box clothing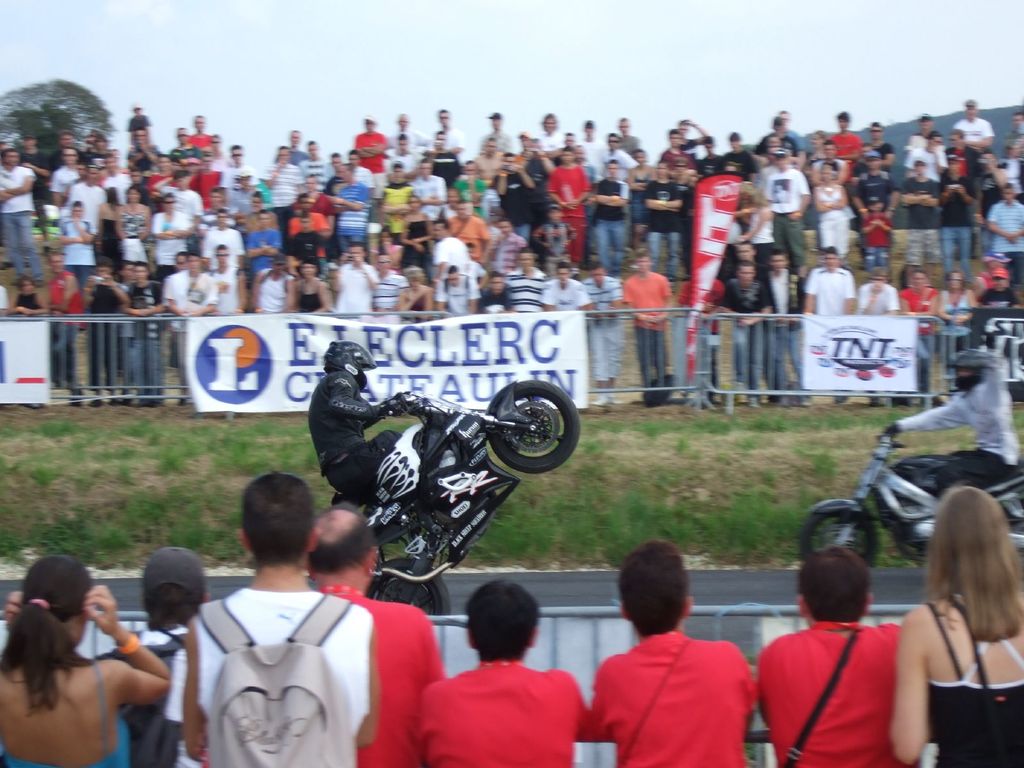
886 141 899 158
